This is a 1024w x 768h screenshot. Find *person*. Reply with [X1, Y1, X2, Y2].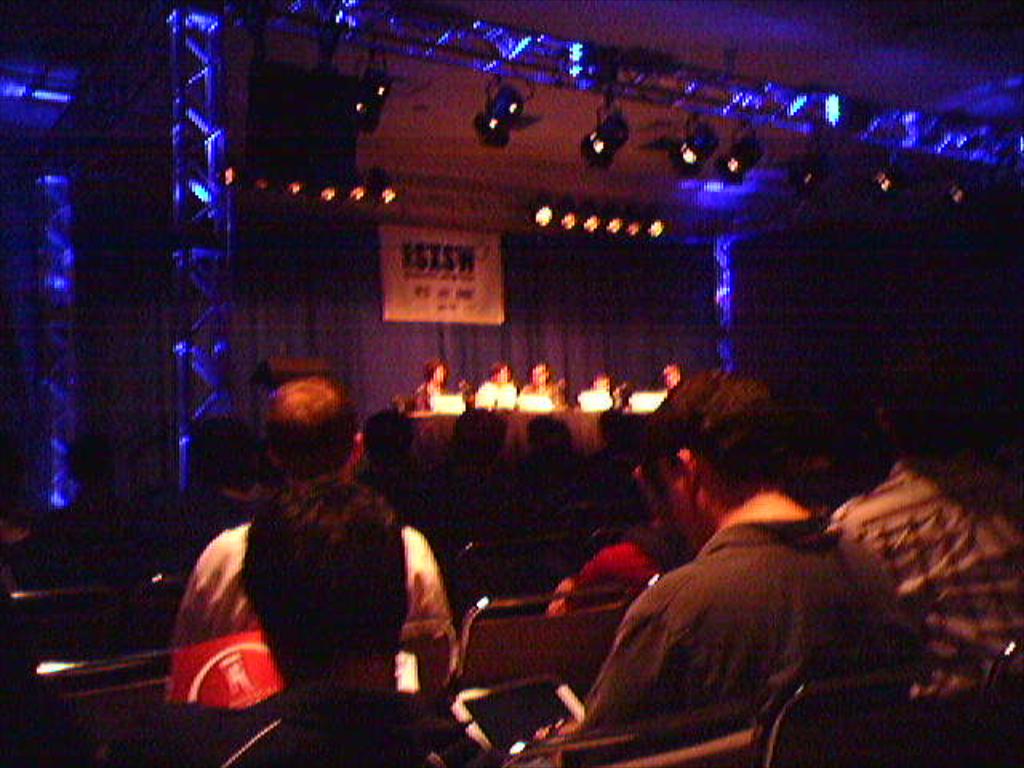
[520, 355, 563, 416].
